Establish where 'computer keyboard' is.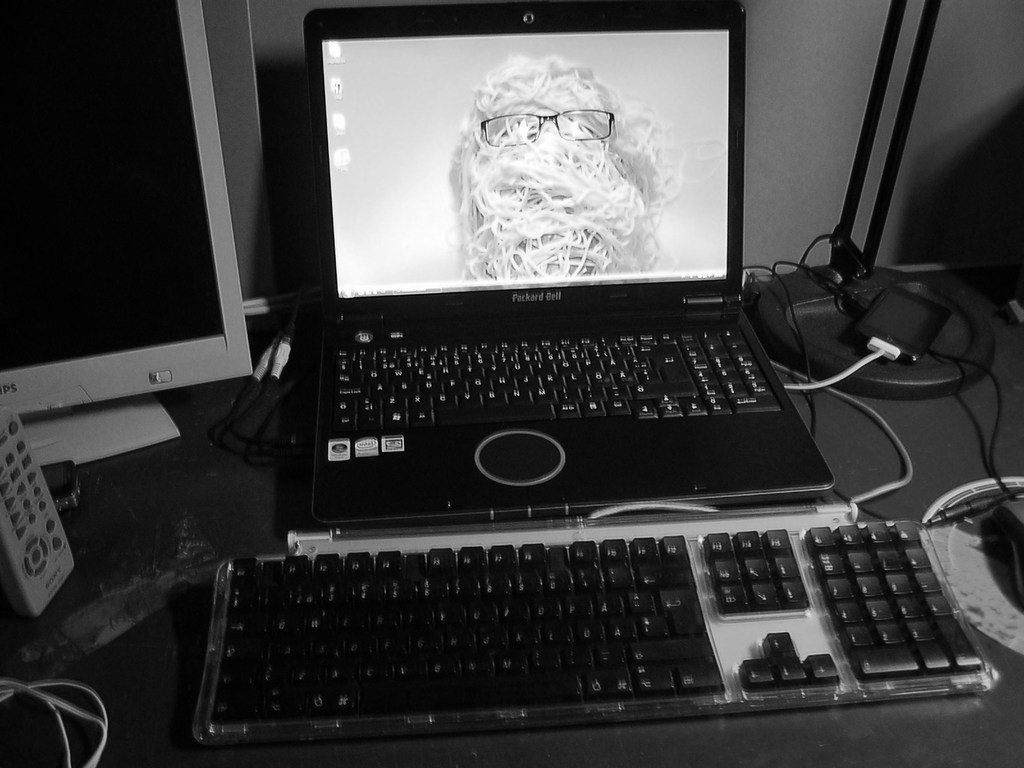
Established at box=[328, 323, 787, 431].
